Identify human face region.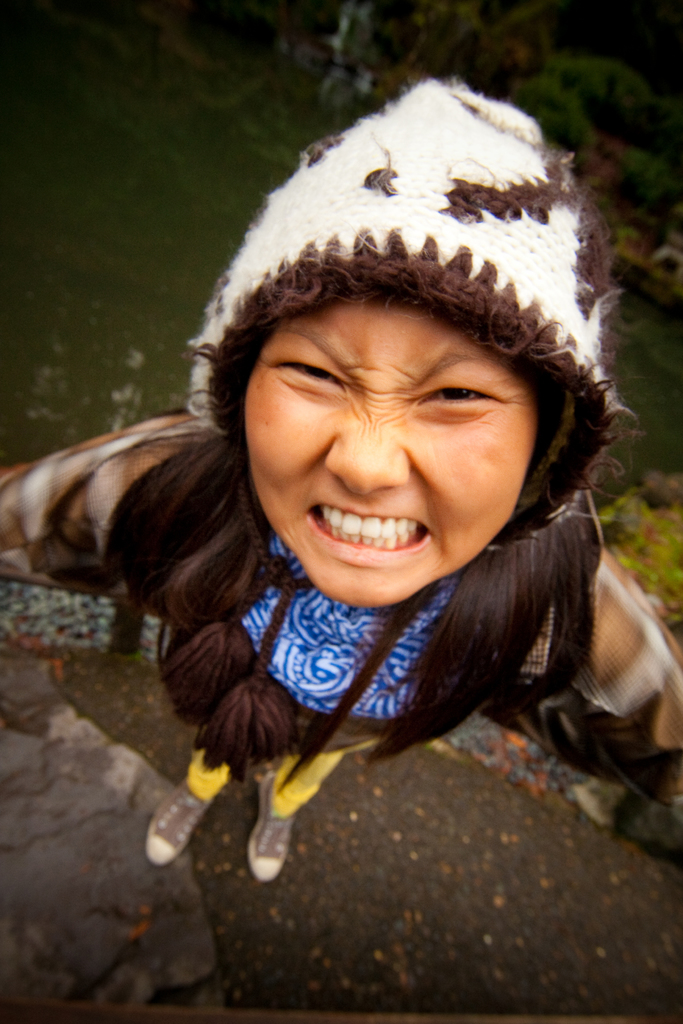
Region: [left=244, top=305, right=530, bottom=608].
